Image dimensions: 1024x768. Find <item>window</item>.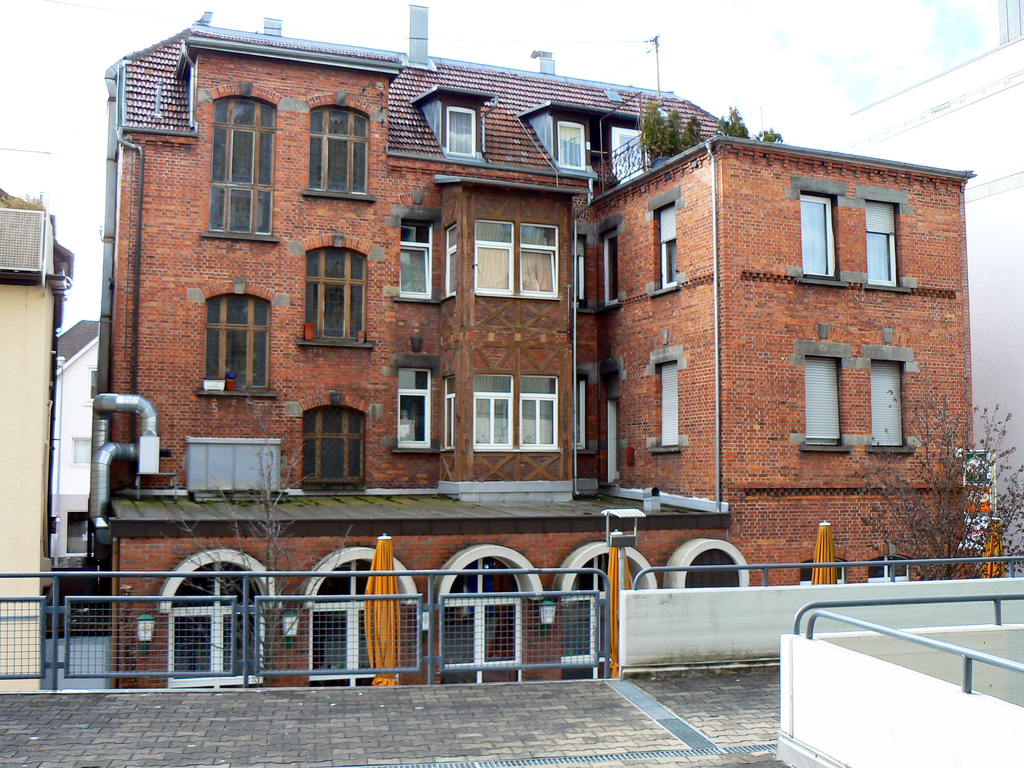
<box>207,88,278,248</box>.
